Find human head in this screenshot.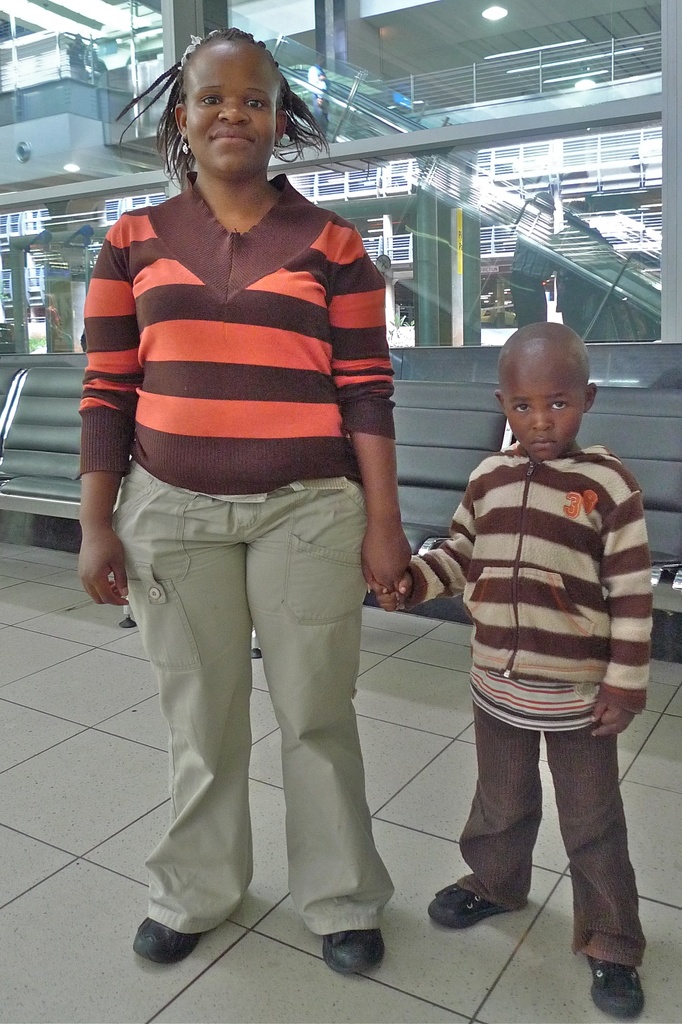
The bounding box for human head is [107,31,324,183].
